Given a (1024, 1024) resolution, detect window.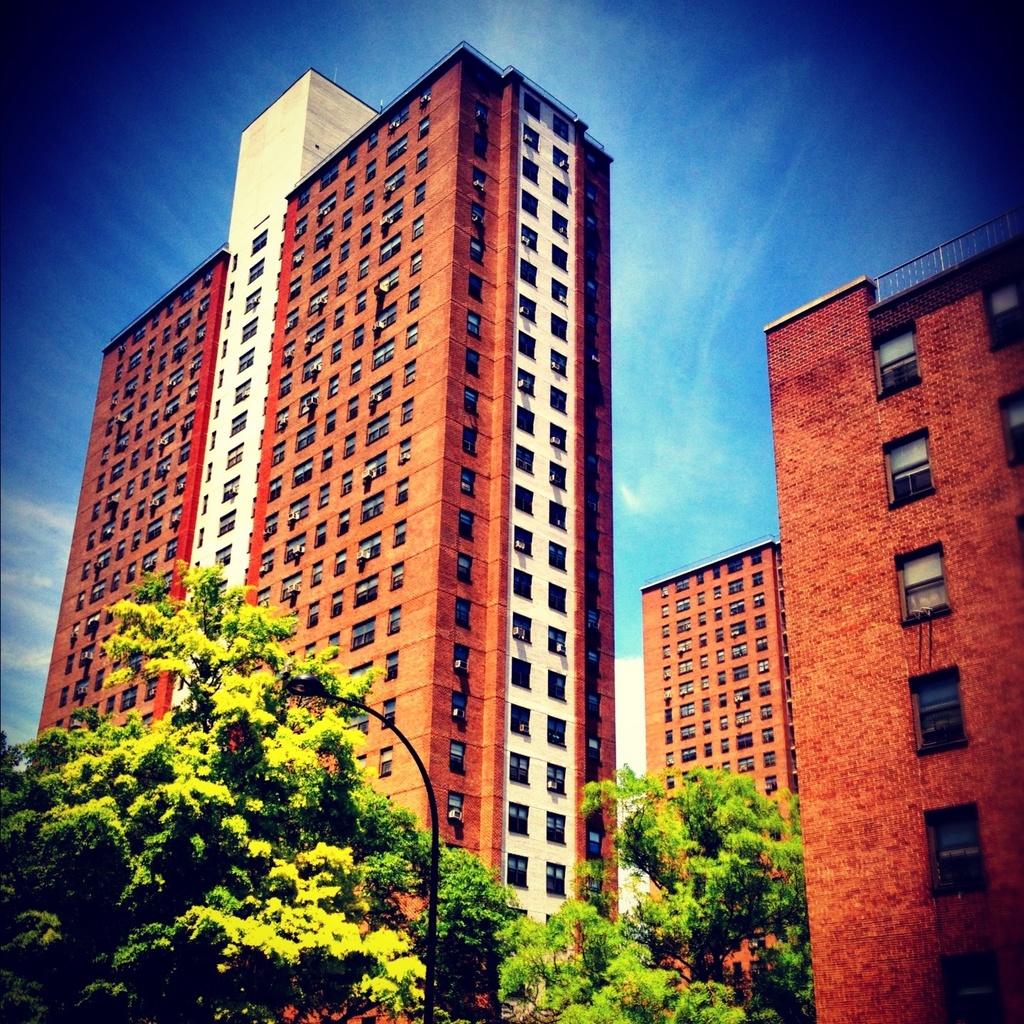
(x1=751, y1=548, x2=763, y2=566).
